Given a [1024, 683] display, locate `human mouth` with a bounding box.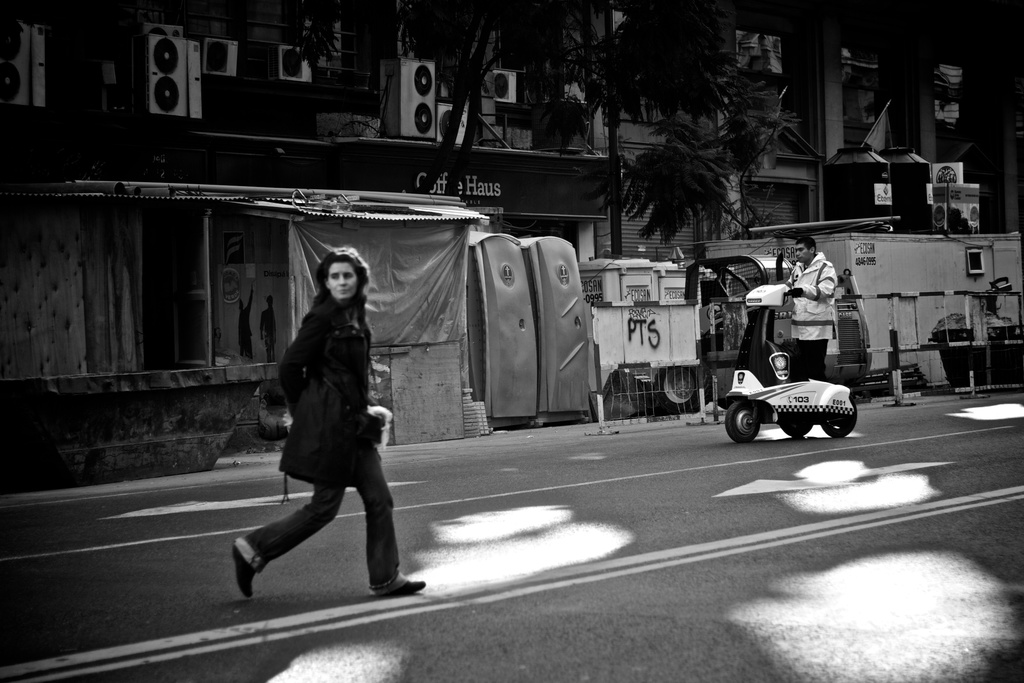
Located: [left=338, top=290, right=347, bottom=291].
